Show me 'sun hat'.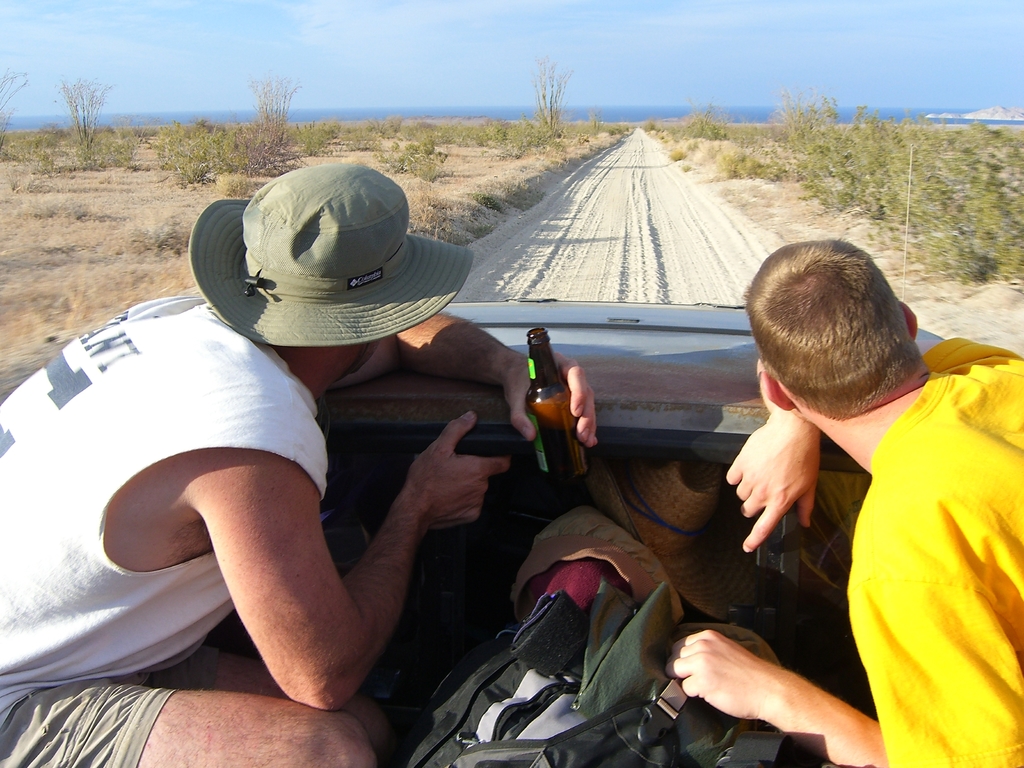
'sun hat' is here: box(181, 159, 474, 357).
